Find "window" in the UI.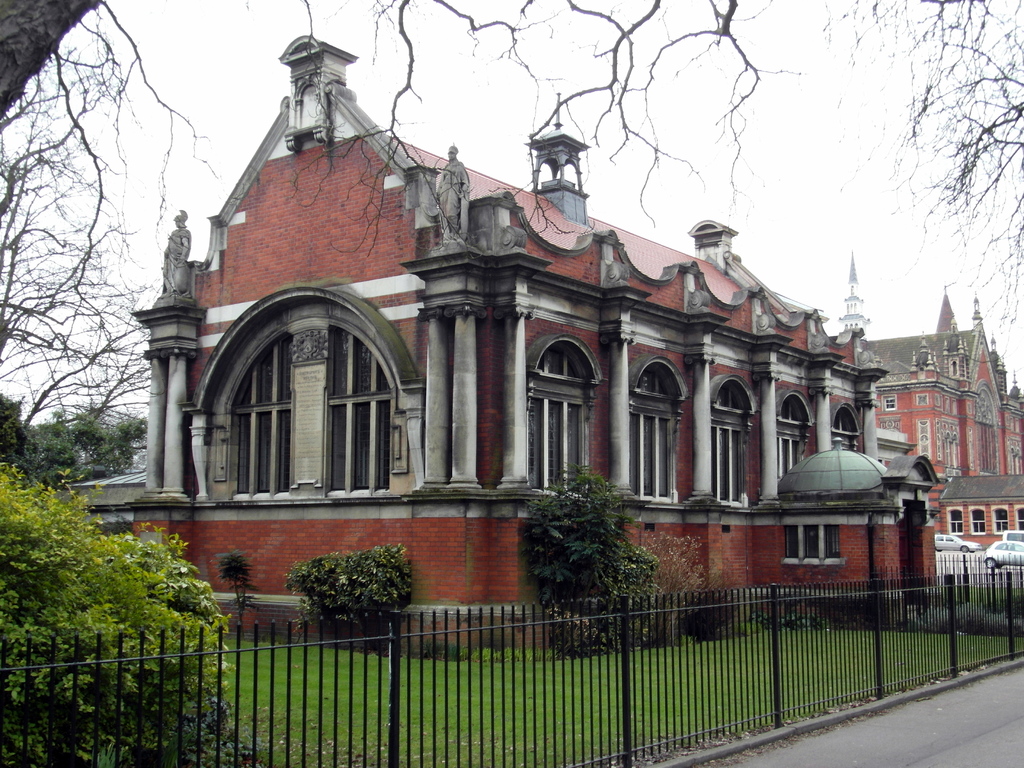
UI element at box=[1016, 508, 1023, 531].
